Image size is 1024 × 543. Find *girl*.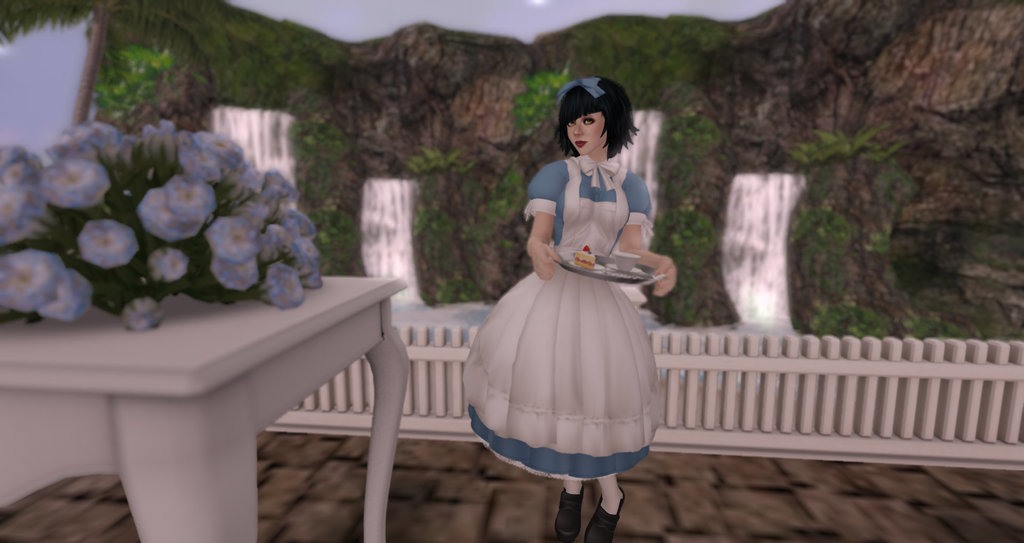
[461, 75, 678, 540].
